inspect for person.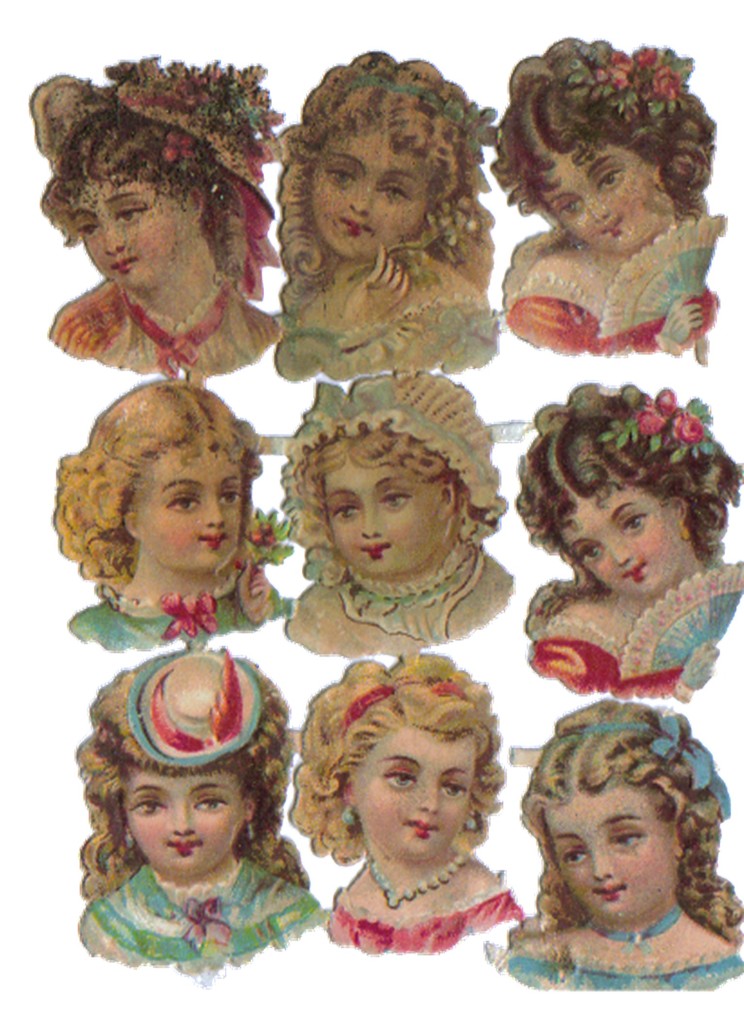
Inspection: crop(488, 35, 720, 358).
